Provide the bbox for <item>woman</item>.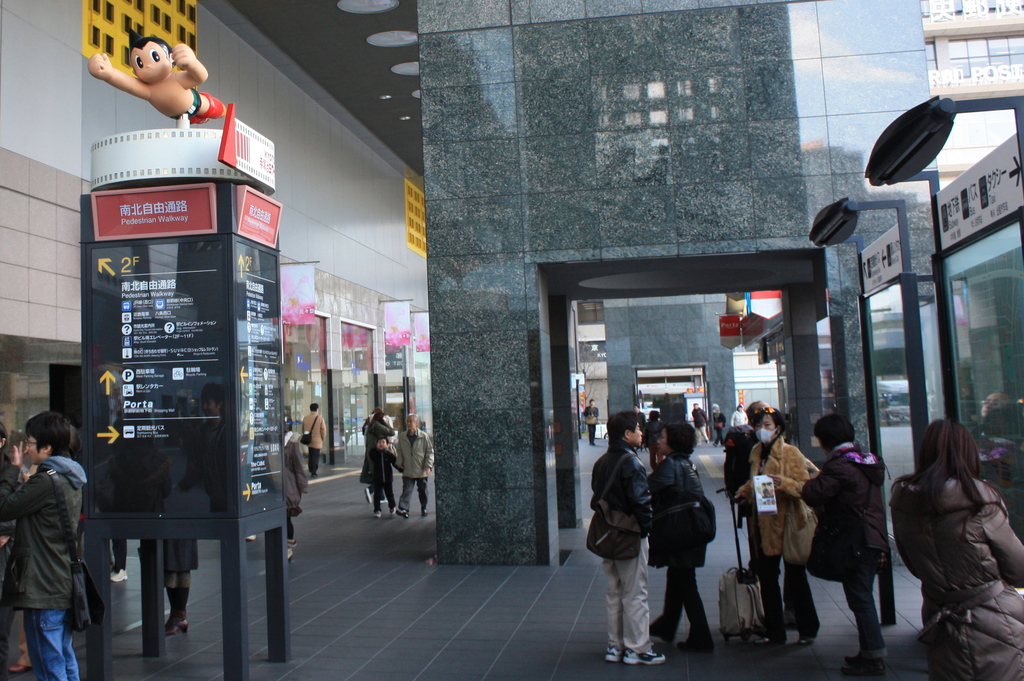
[780, 417, 888, 677].
